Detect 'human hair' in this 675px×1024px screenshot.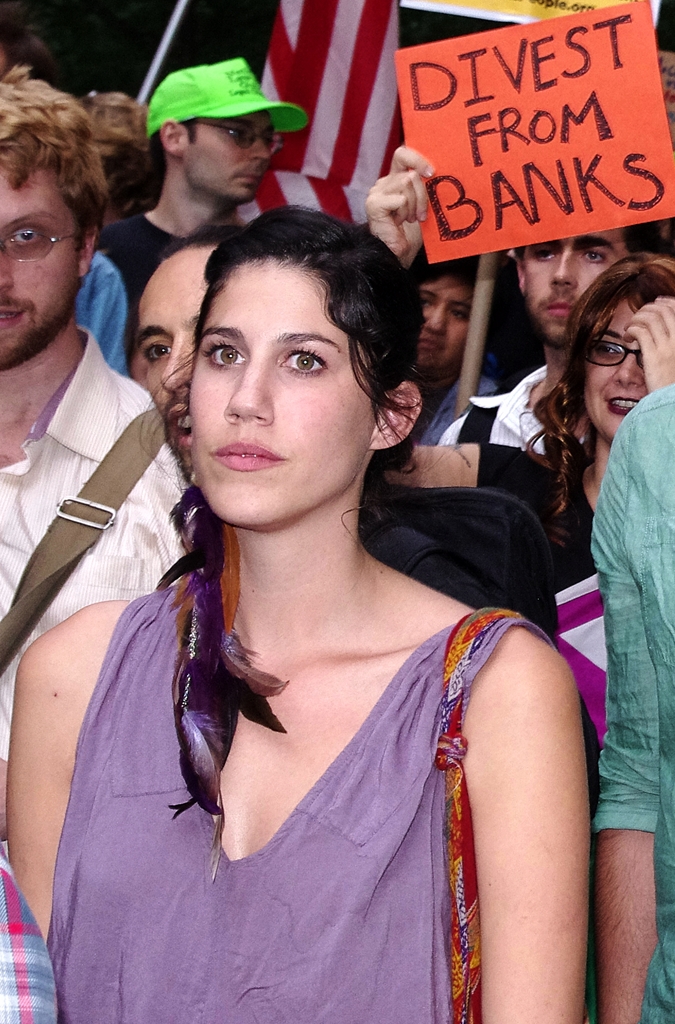
Detection: box=[408, 253, 511, 308].
